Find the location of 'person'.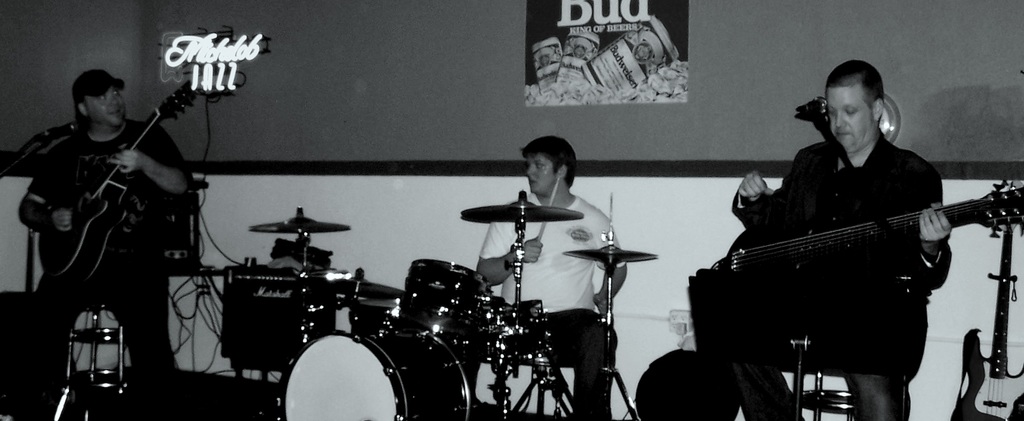
Location: (x1=477, y1=135, x2=631, y2=413).
